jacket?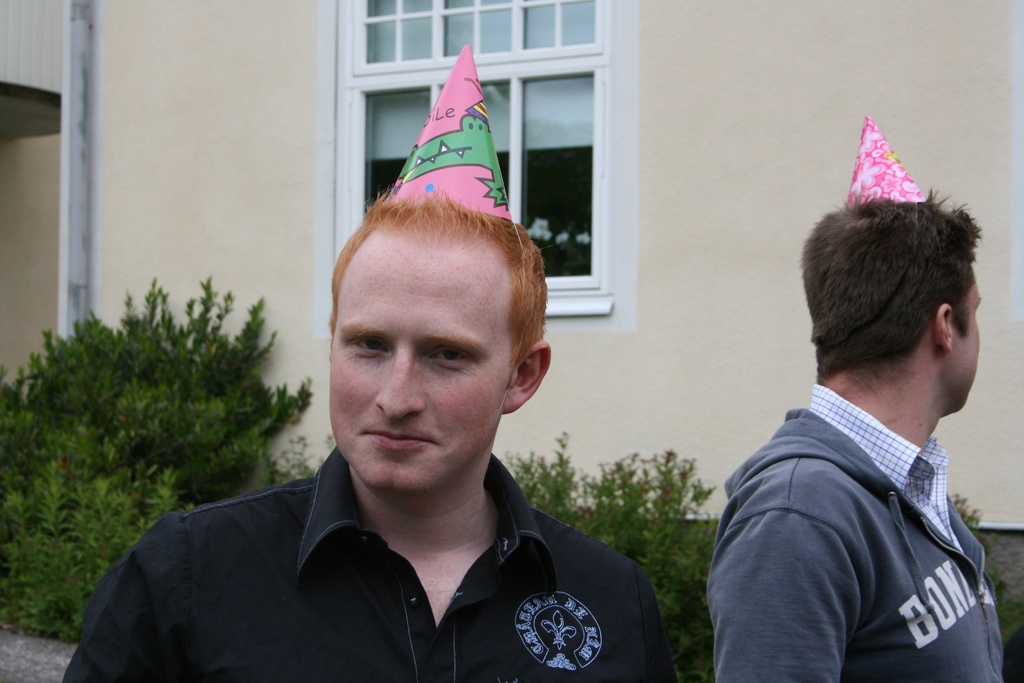
{"left": 708, "top": 403, "right": 1012, "bottom": 682}
